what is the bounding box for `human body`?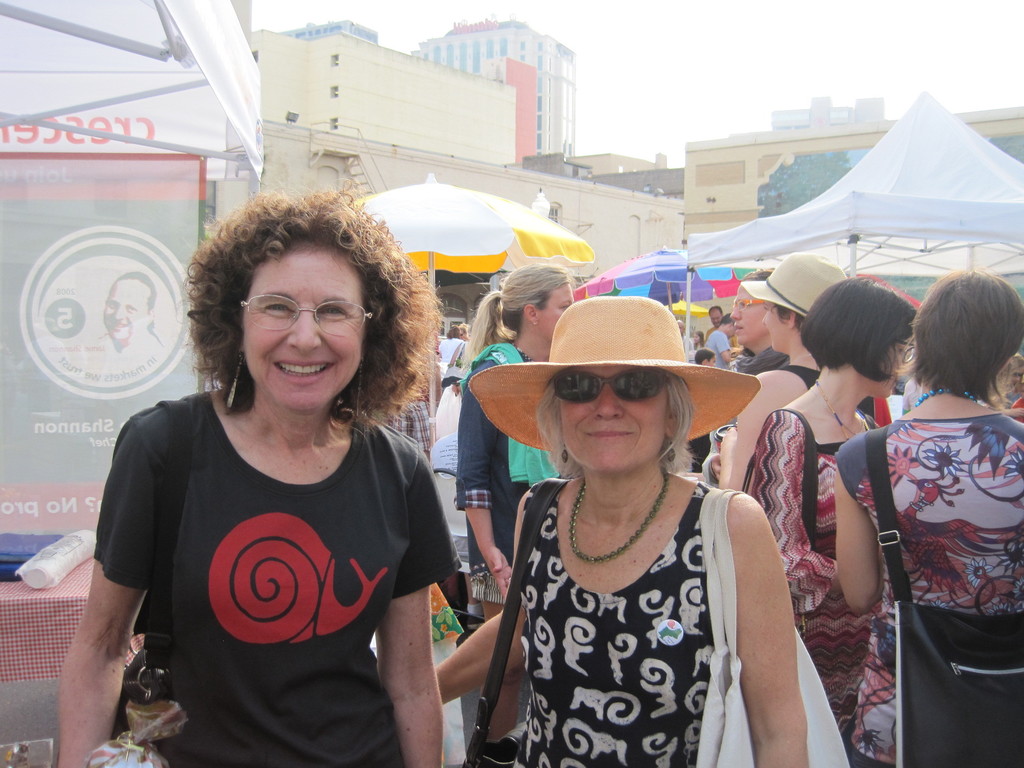
[x1=432, y1=295, x2=805, y2=767].
